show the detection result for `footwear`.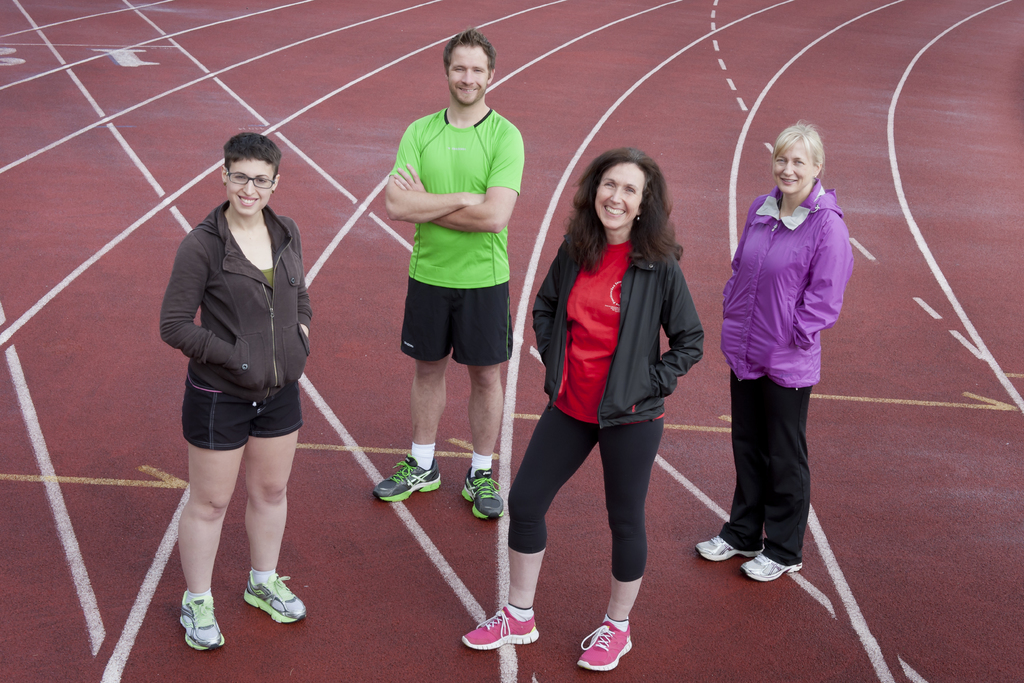
[left=246, top=570, right=307, bottom=630].
